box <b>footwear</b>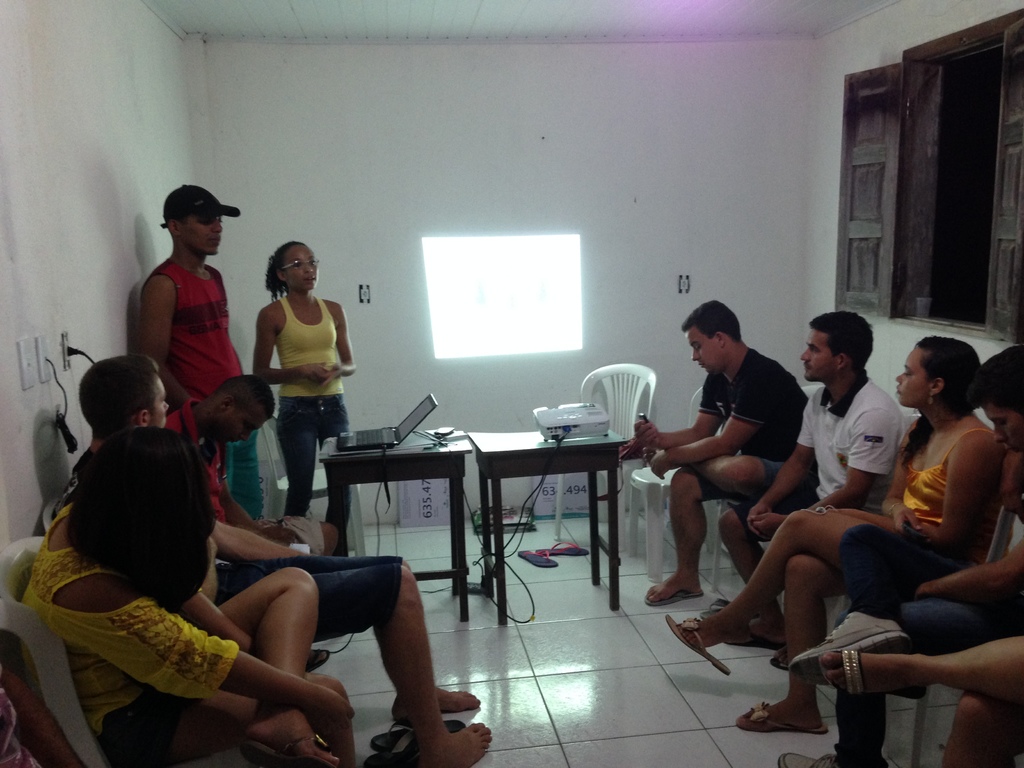
(left=769, top=648, right=788, bottom=669)
